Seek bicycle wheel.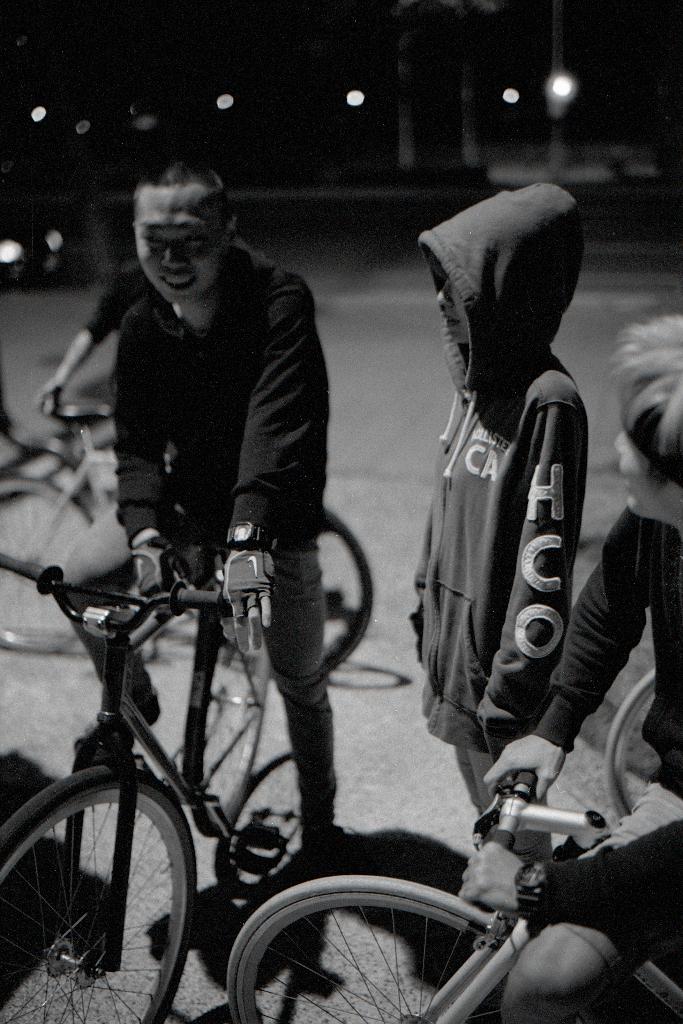
{"x1": 223, "y1": 755, "x2": 309, "y2": 906}.
